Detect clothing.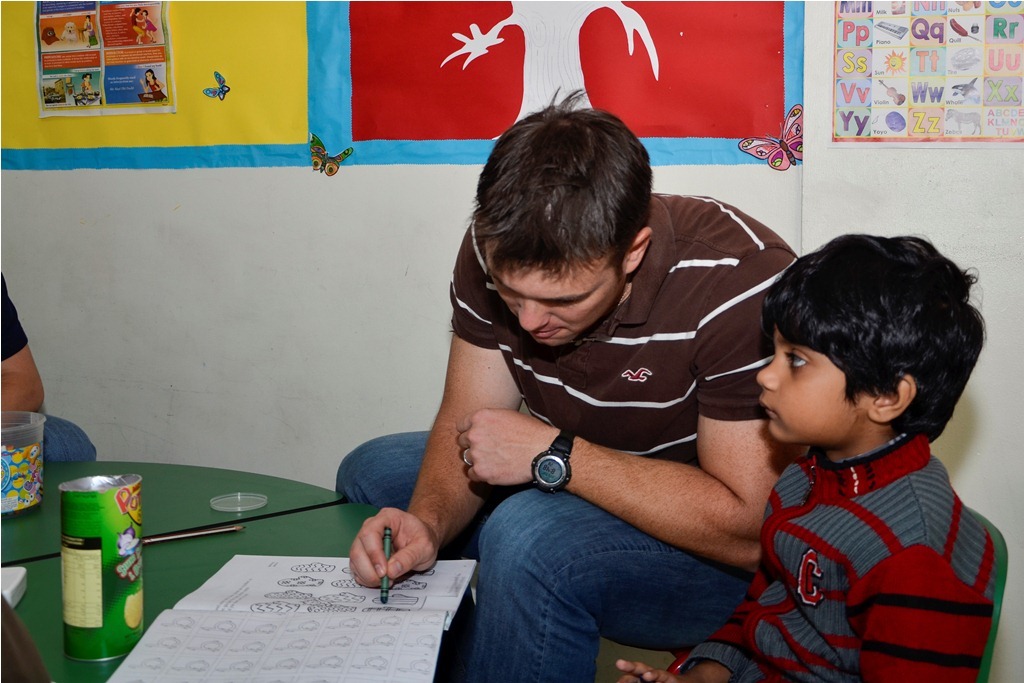
Detected at bbox(0, 265, 29, 362).
